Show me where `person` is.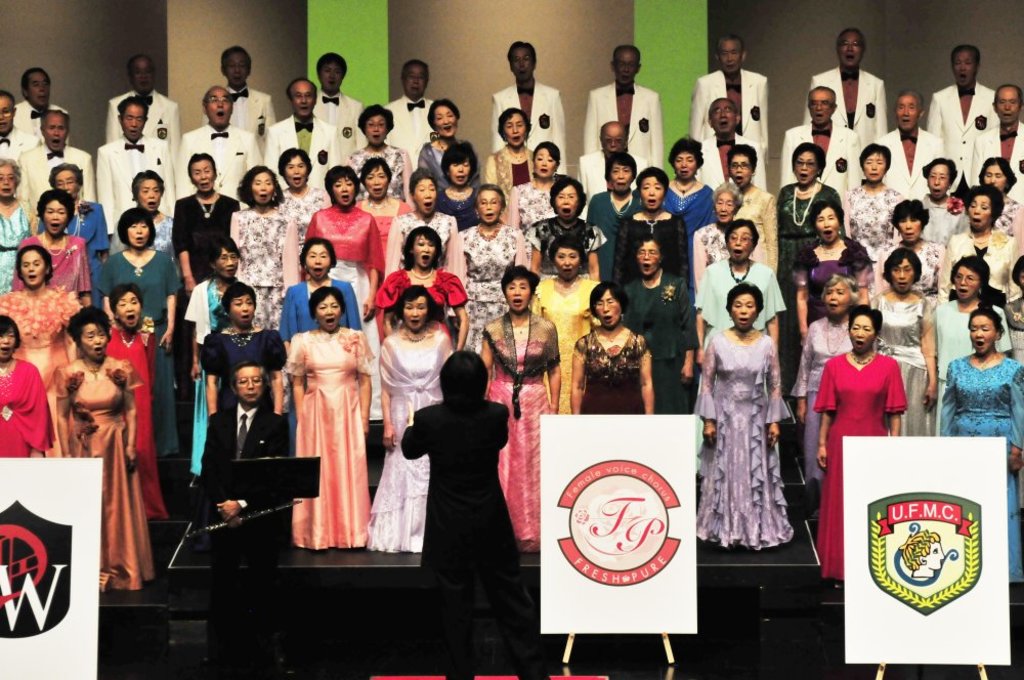
`person` is at <region>812, 305, 908, 587</region>.
